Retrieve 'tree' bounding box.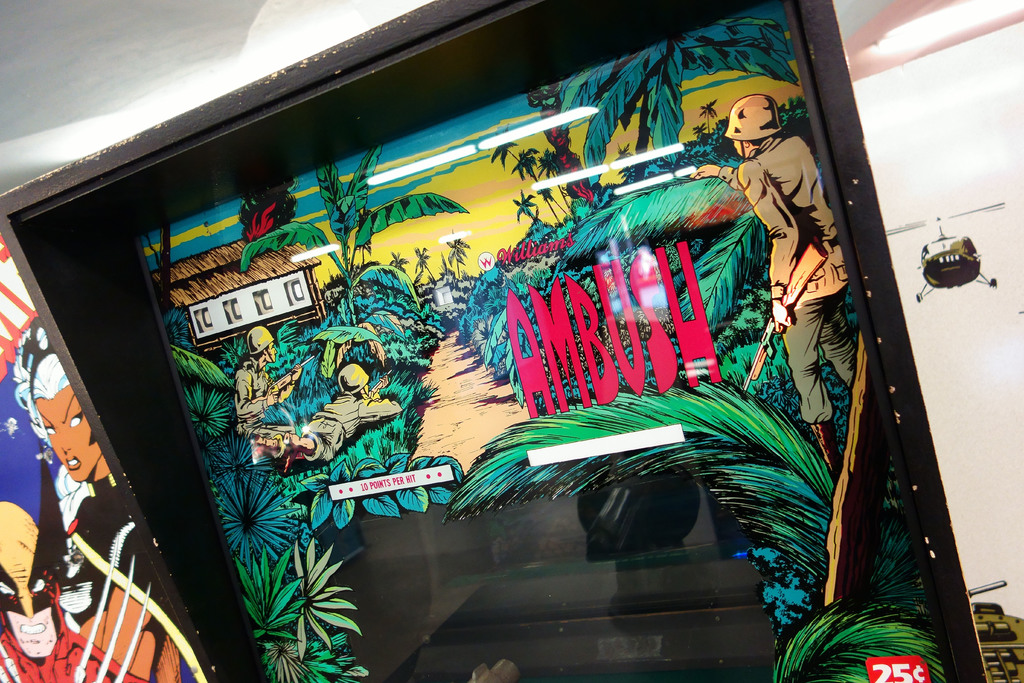
Bounding box: [236, 147, 468, 283].
